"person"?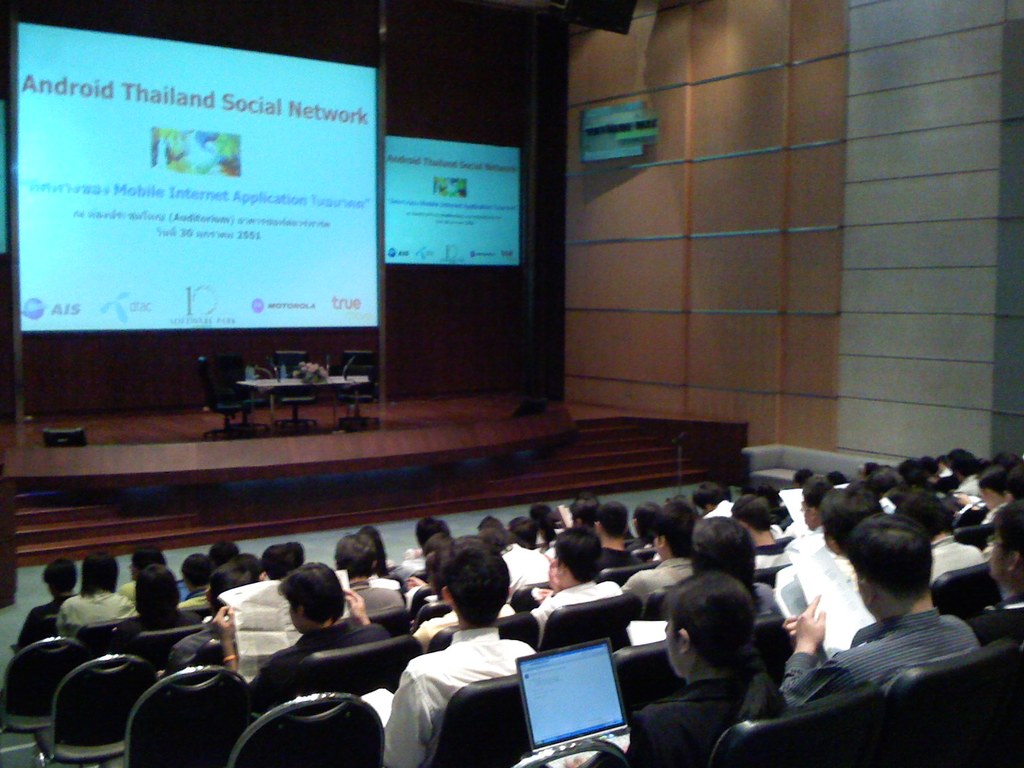
x1=211, y1=564, x2=389, y2=710
